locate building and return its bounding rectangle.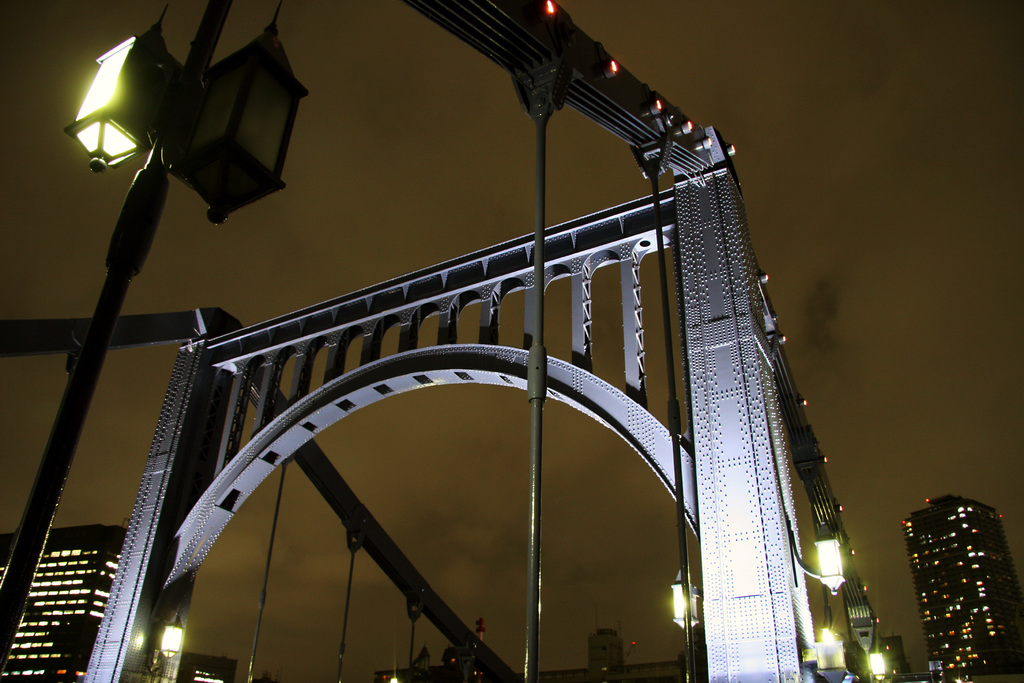
(left=0, top=518, right=125, bottom=682).
